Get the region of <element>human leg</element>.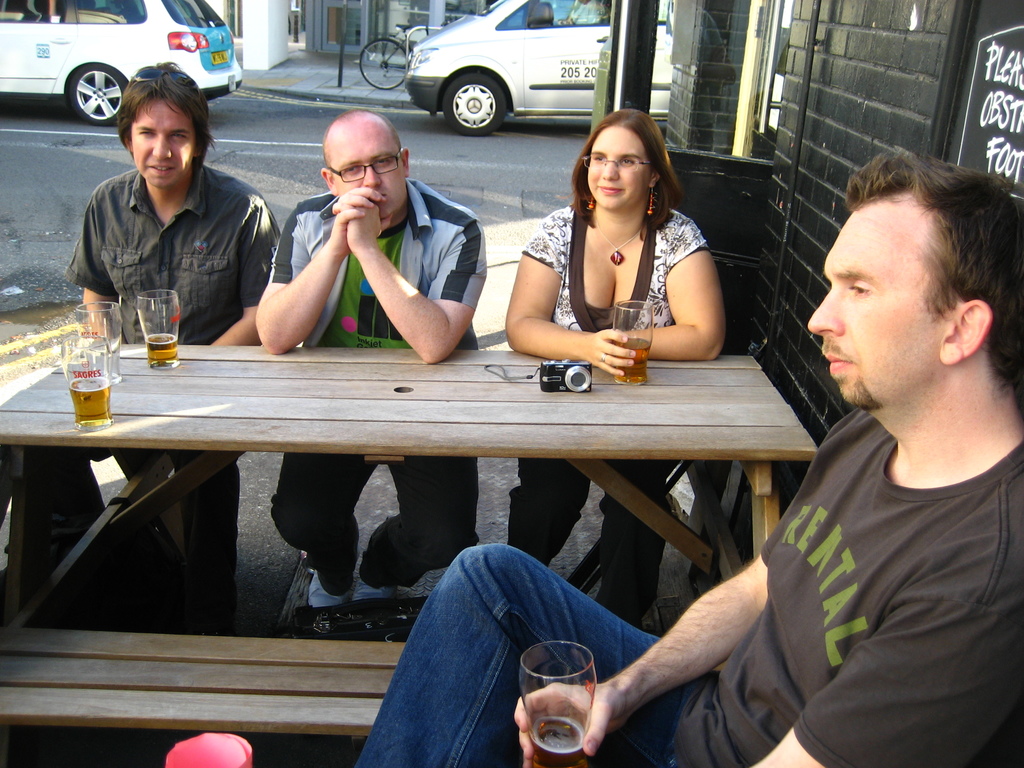
box=[350, 532, 691, 767].
